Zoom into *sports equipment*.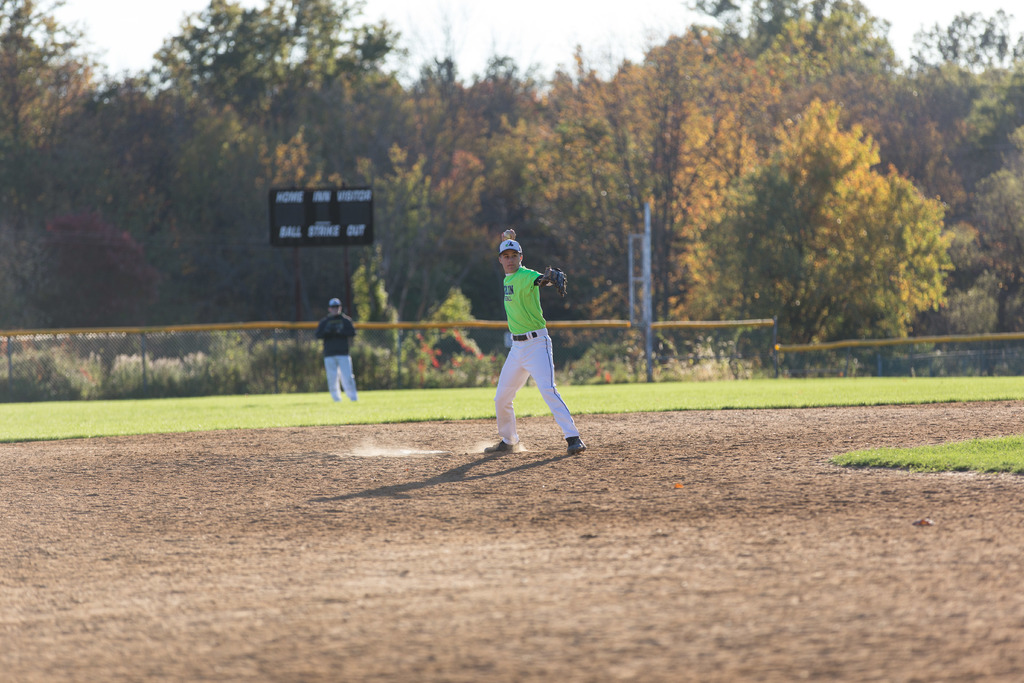
Zoom target: Rect(482, 437, 516, 456).
